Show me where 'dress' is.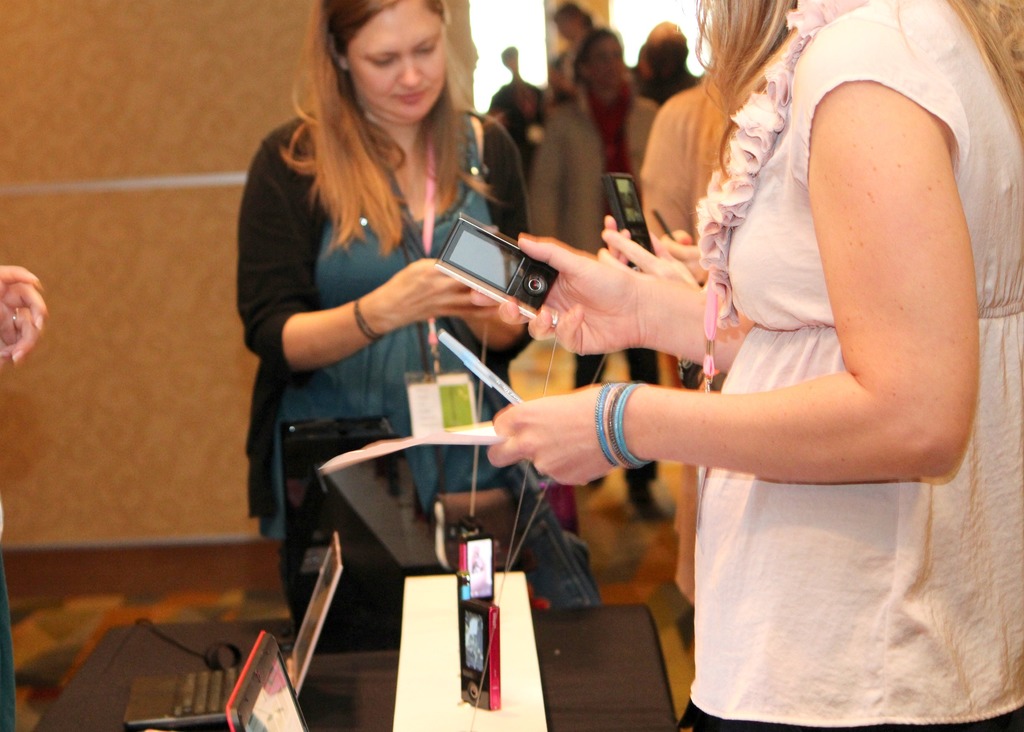
'dress' is at <region>678, 0, 1023, 731</region>.
